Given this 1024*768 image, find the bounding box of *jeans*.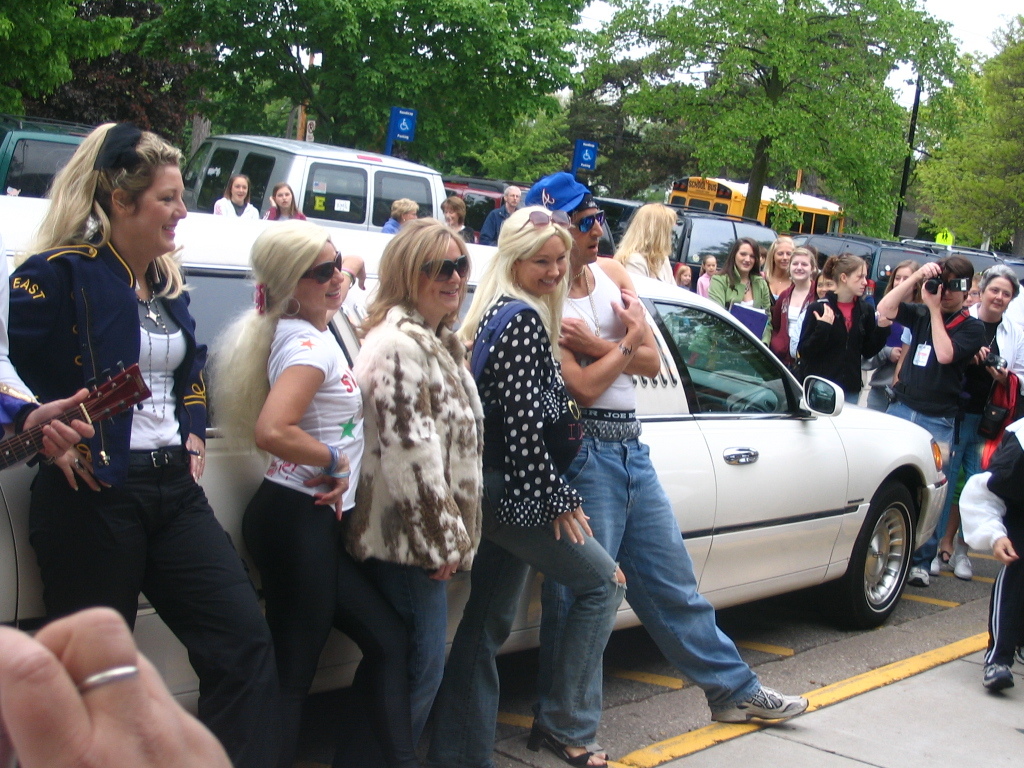
x1=386, y1=560, x2=445, y2=753.
